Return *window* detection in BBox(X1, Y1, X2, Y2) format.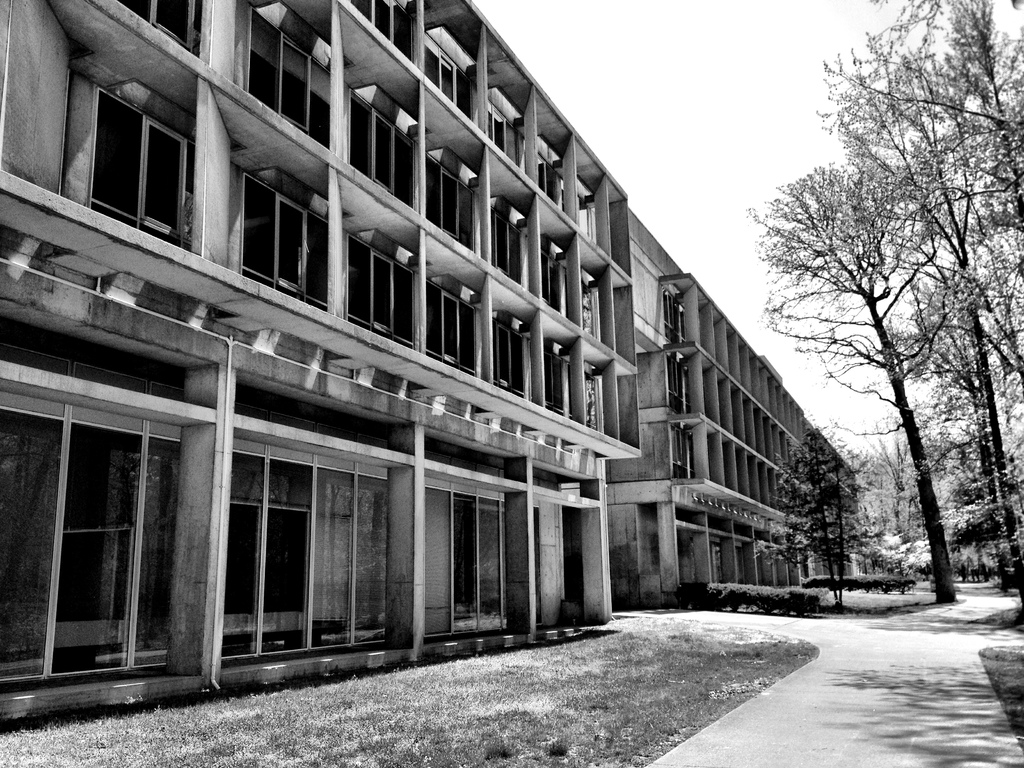
BBox(545, 346, 568, 413).
